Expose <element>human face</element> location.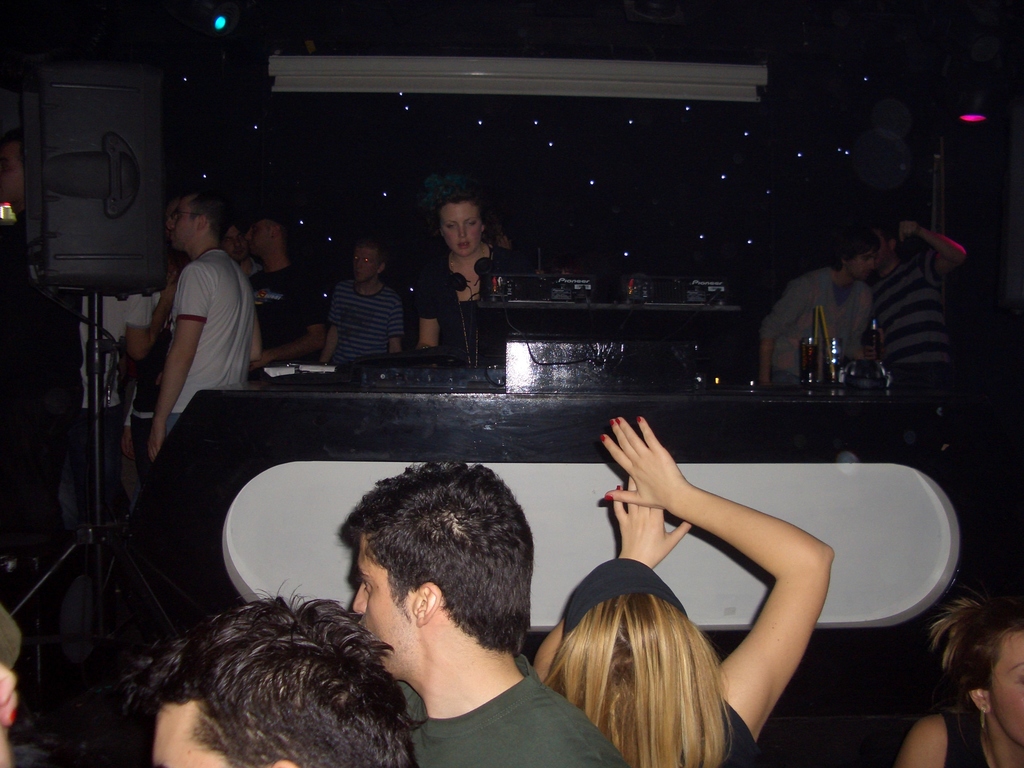
Exposed at [227,227,244,267].
